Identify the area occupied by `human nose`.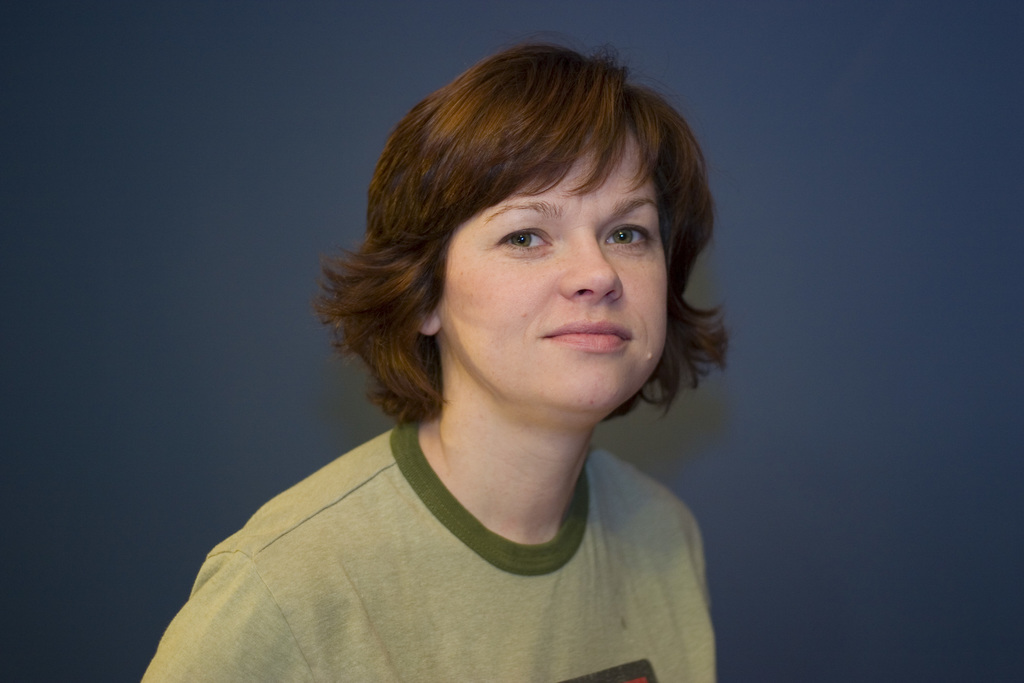
Area: detection(557, 225, 621, 312).
